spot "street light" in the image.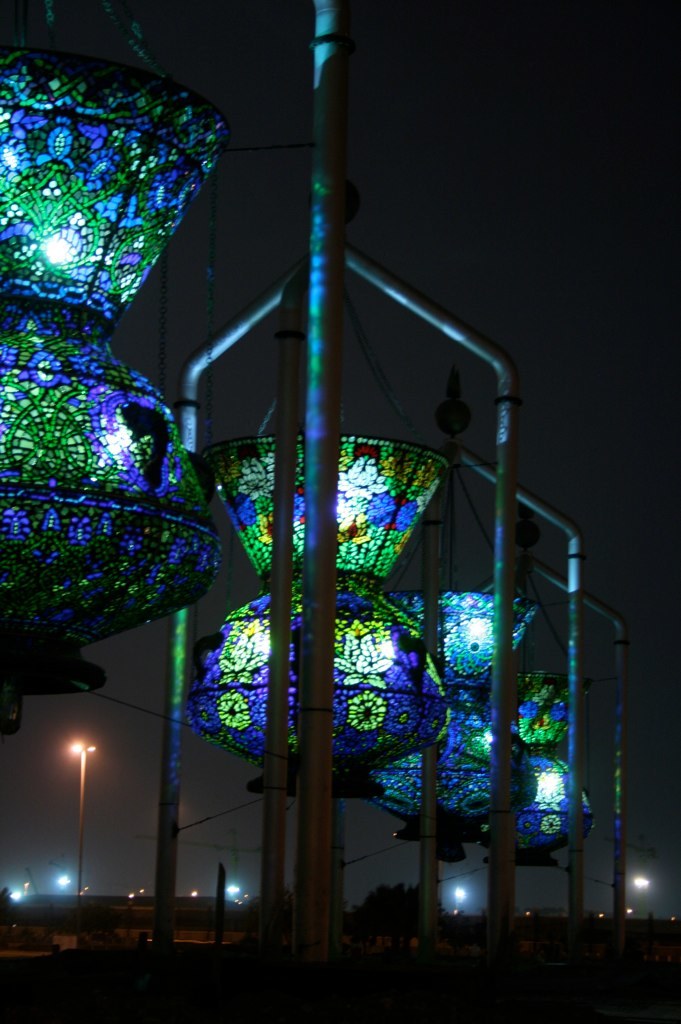
"street light" found at locate(68, 742, 97, 895).
